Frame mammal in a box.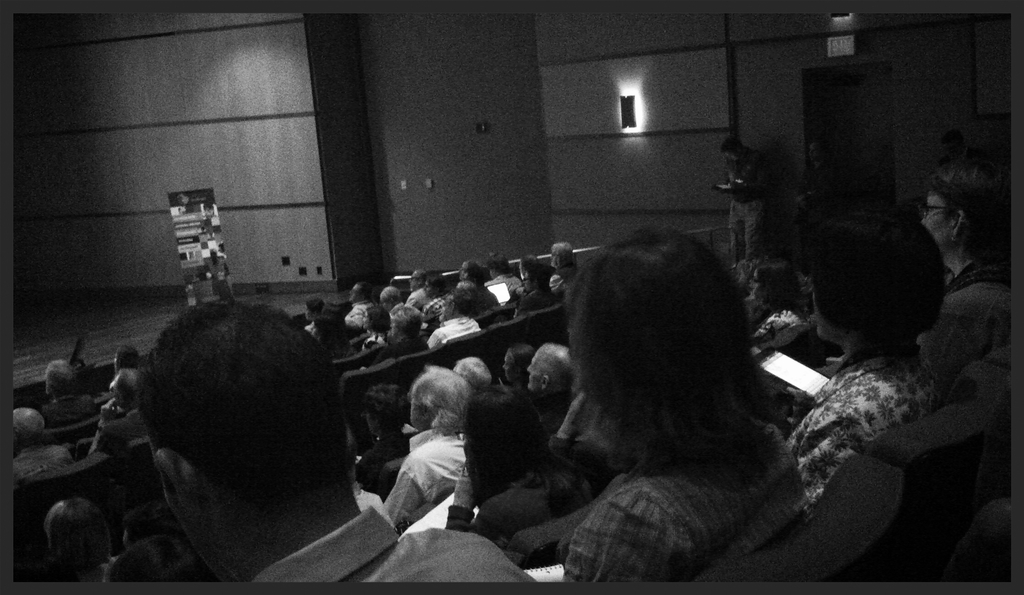
detection(920, 150, 1008, 397).
